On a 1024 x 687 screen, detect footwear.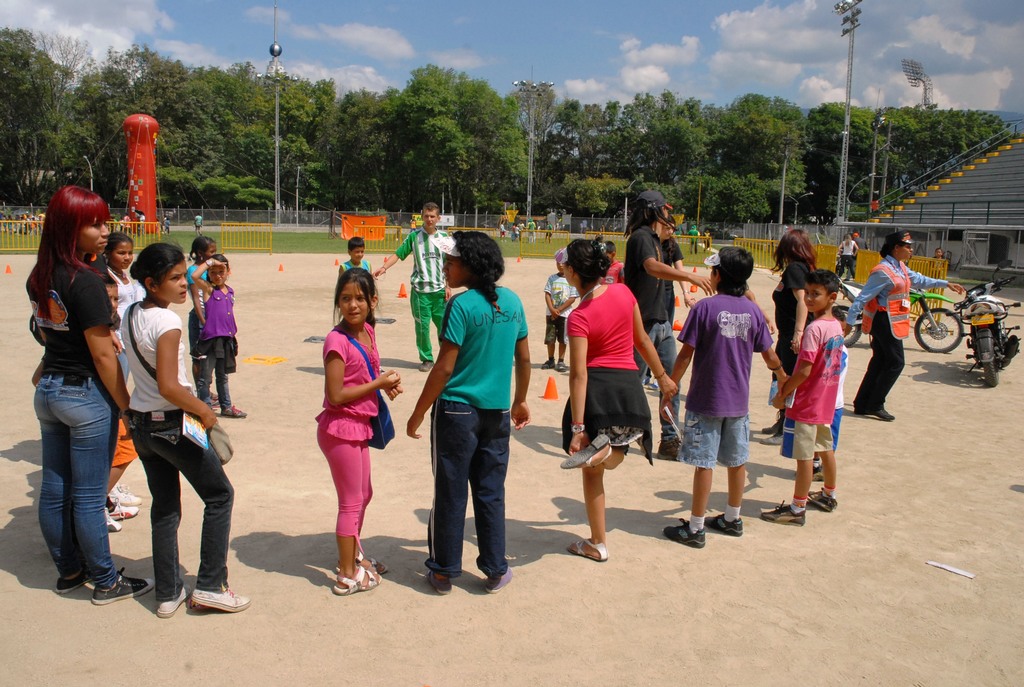
[x1=157, y1=569, x2=228, y2=629].
